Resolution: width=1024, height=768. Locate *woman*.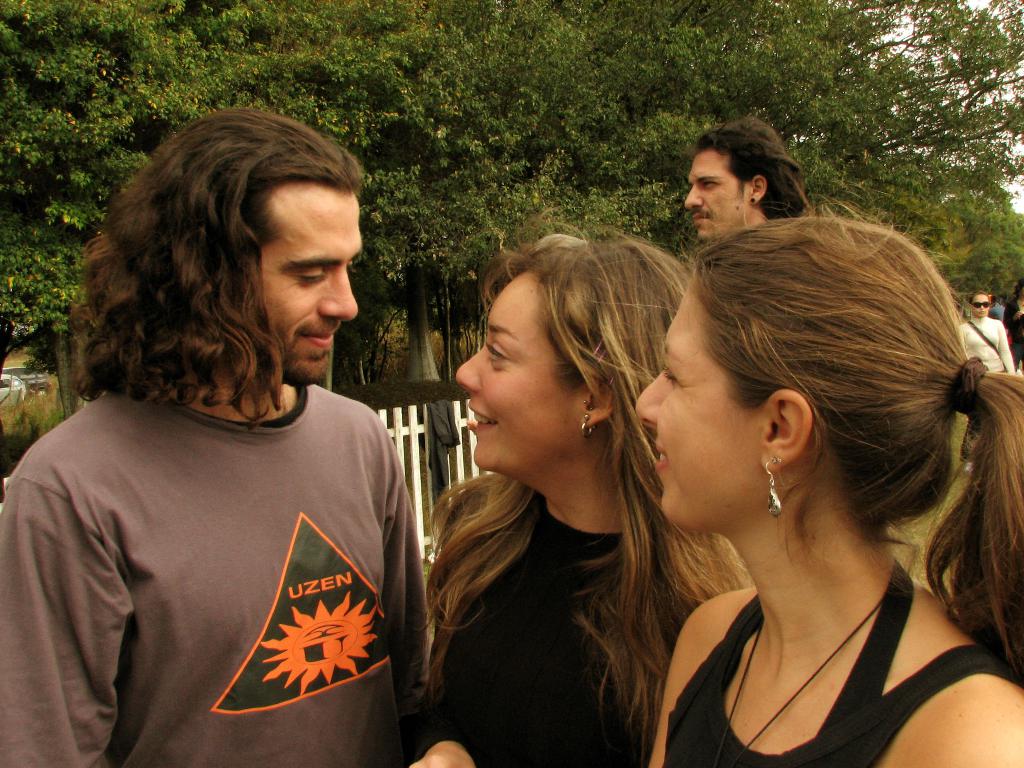
detection(399, 216, 753, 767).
